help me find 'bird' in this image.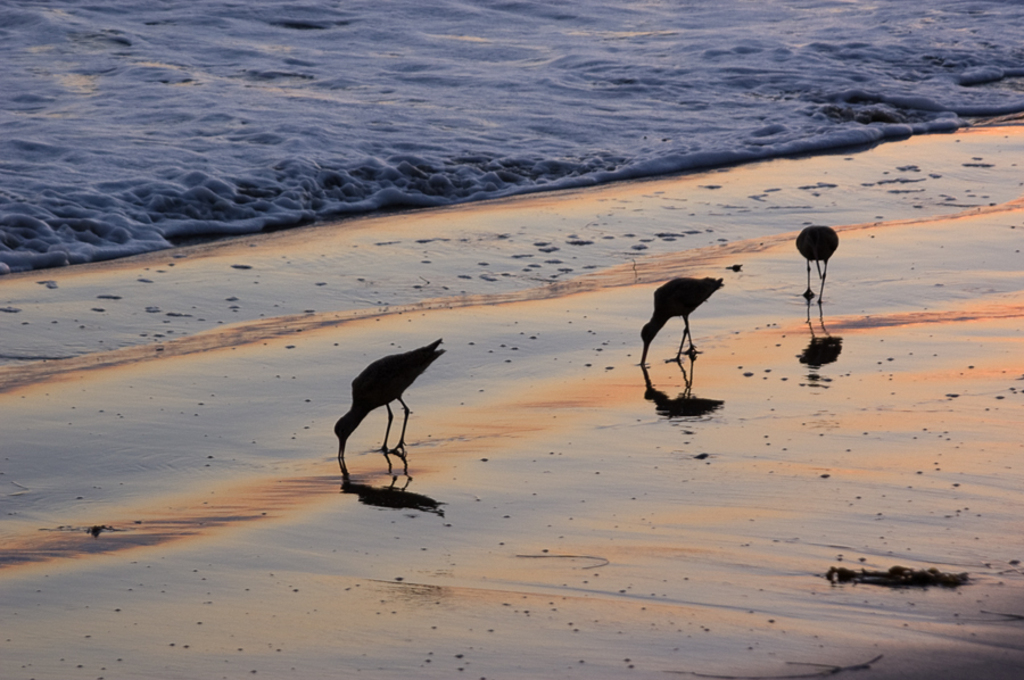
Found it: left=642, top=272, right=724, bottom=365.
